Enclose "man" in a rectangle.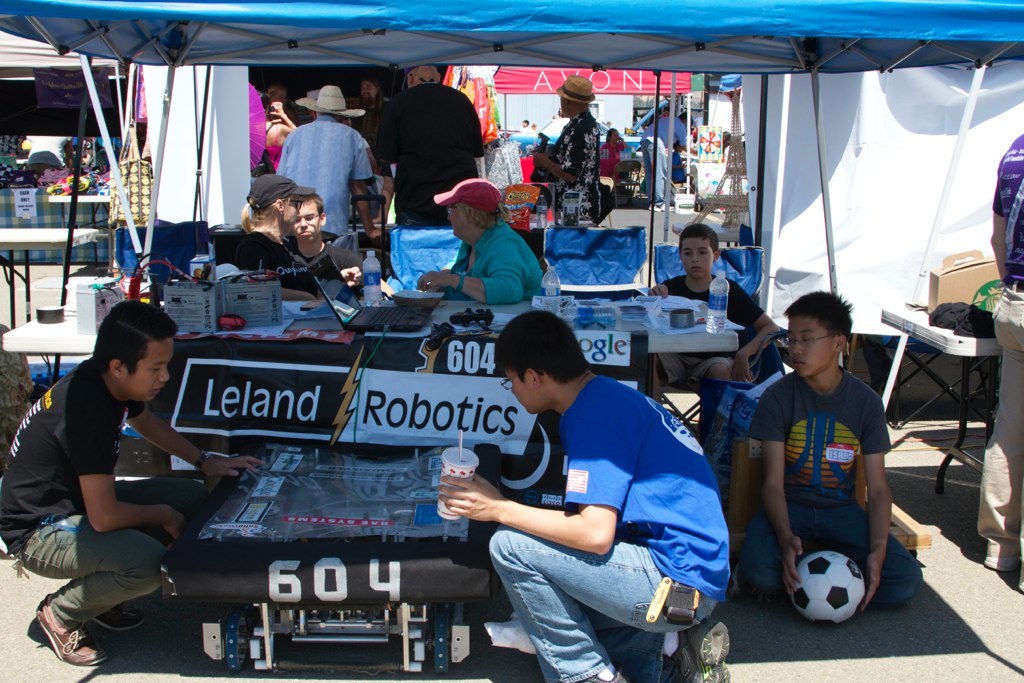
(x1=409, y1=176, x2=549, y2=308).
